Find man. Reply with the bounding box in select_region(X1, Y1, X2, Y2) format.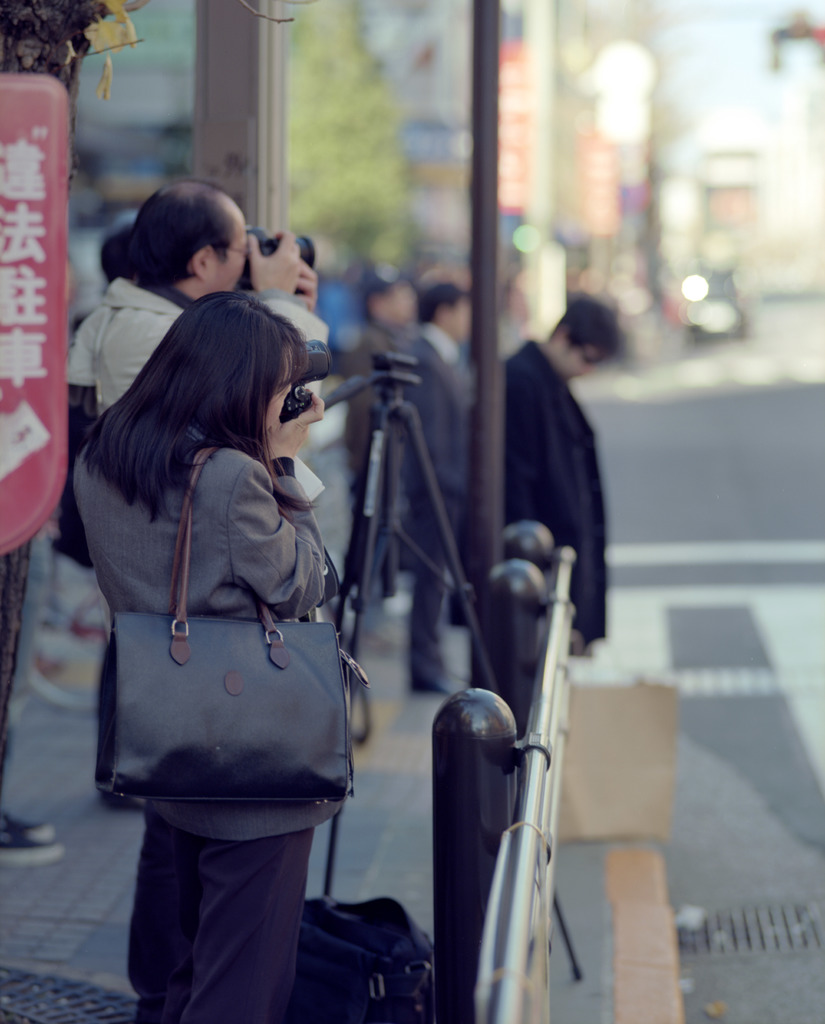
select_region(69, 185, 318, 424).
